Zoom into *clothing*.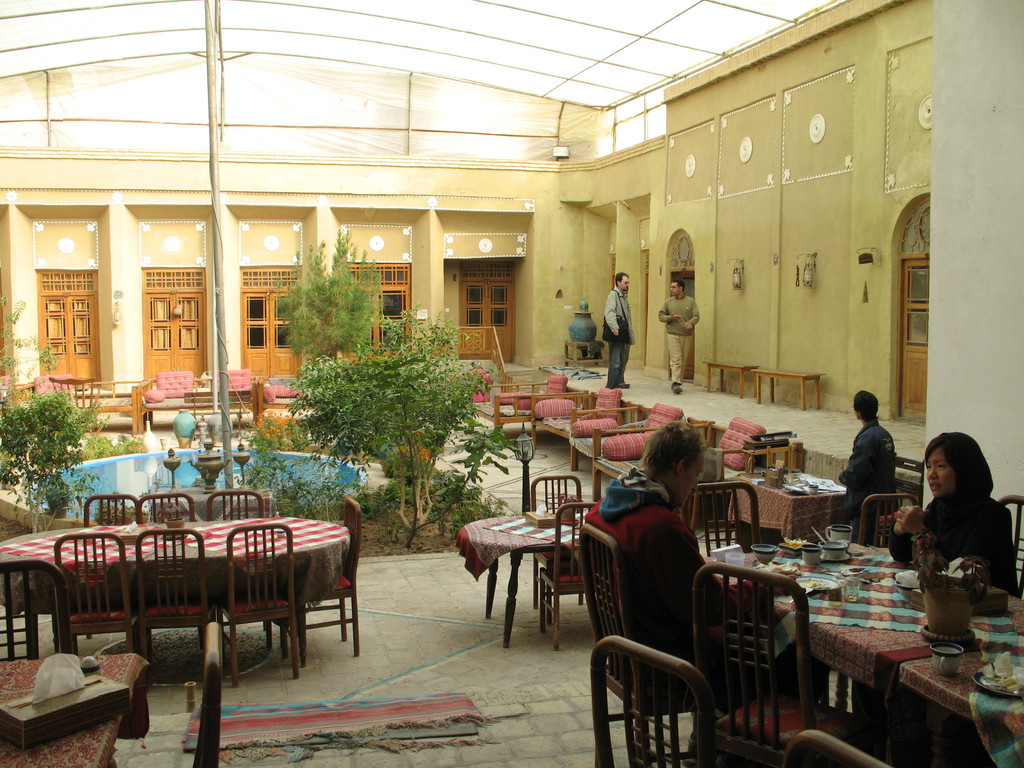
Zoom target: BBox(592, 458, 712, 680).
